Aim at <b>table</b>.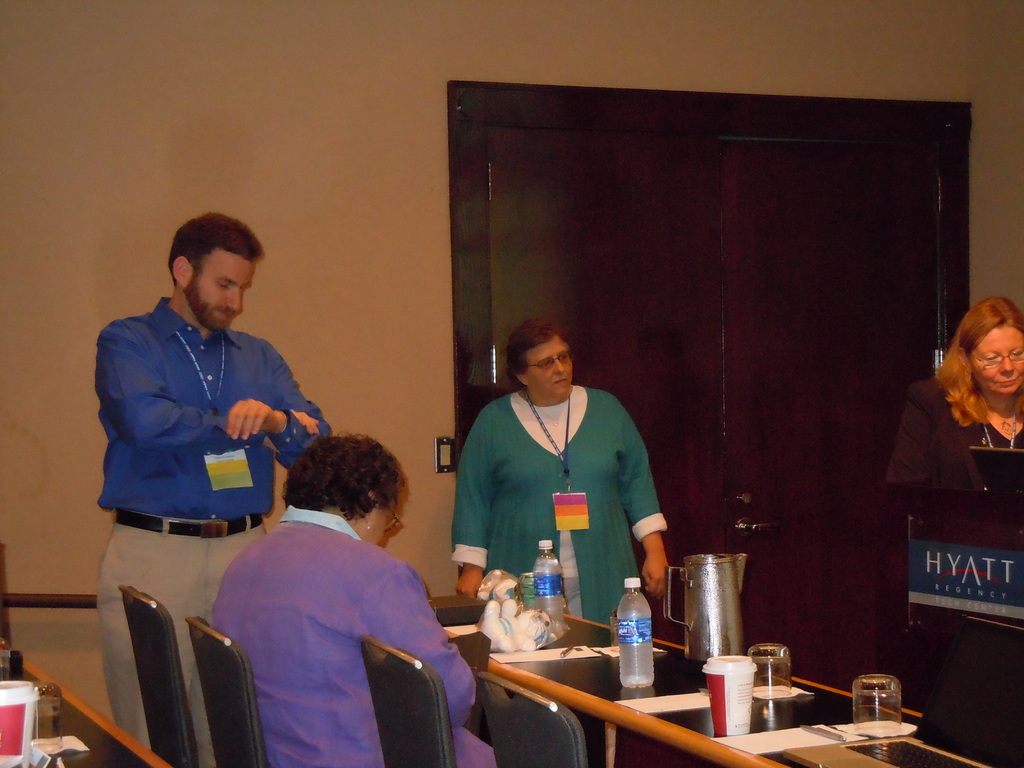
Aimed at 876:480:1023:767.
